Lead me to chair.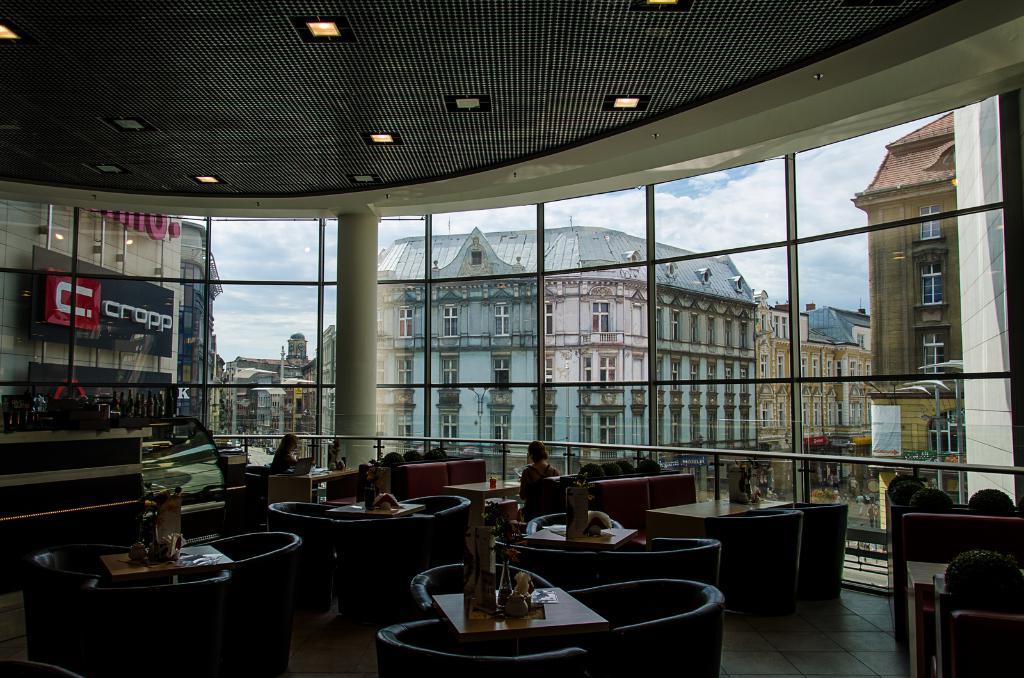
Lead to select_region(399, 497, 470, 567).
